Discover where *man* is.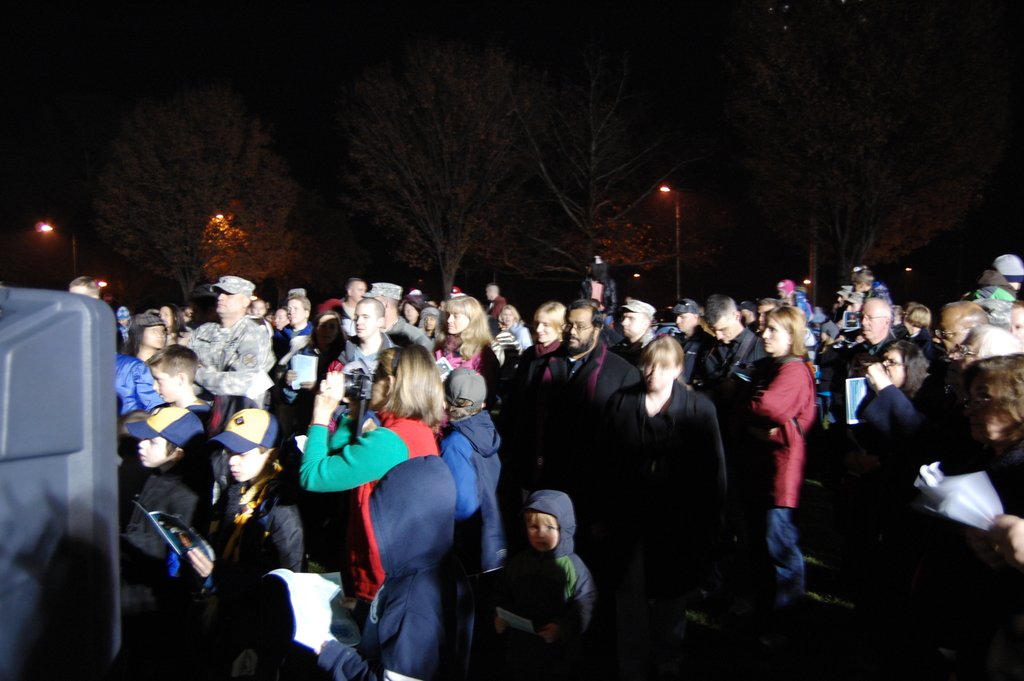
Discovered at bbox(179, 277, 281, 425).
